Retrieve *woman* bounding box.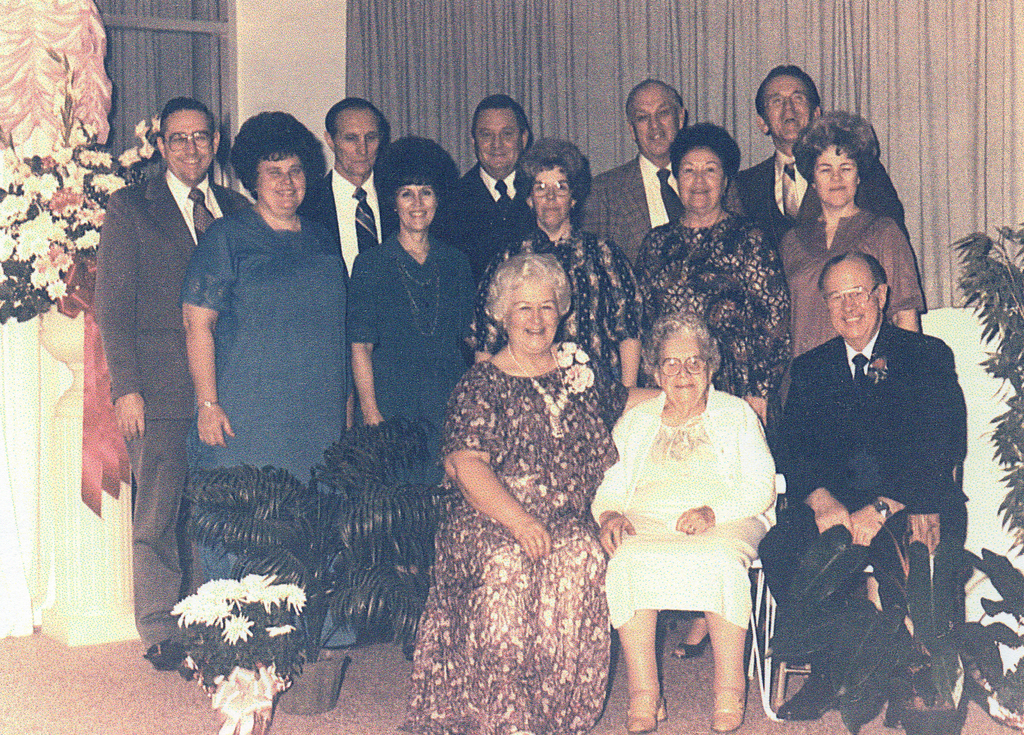
Bounding box: <bbox>180, 106, 349, 646</bbox>.
